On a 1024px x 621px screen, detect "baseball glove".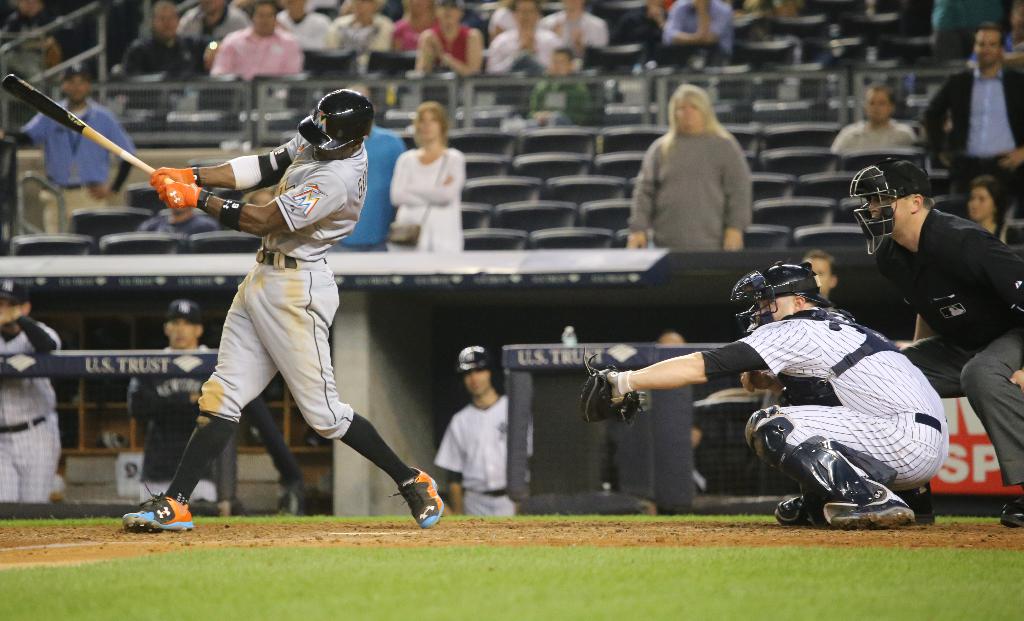
163 178 199 213.
